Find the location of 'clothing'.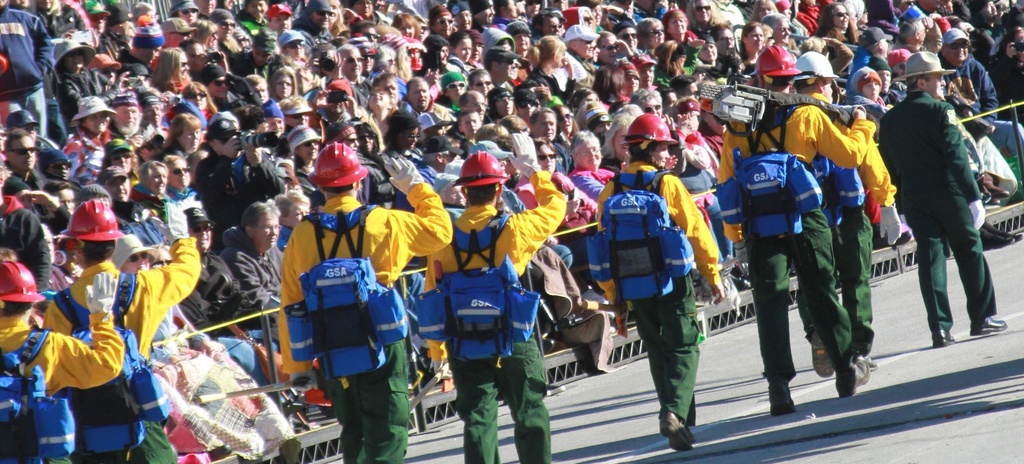
Location: bbox(281, 198, 449, 462).
